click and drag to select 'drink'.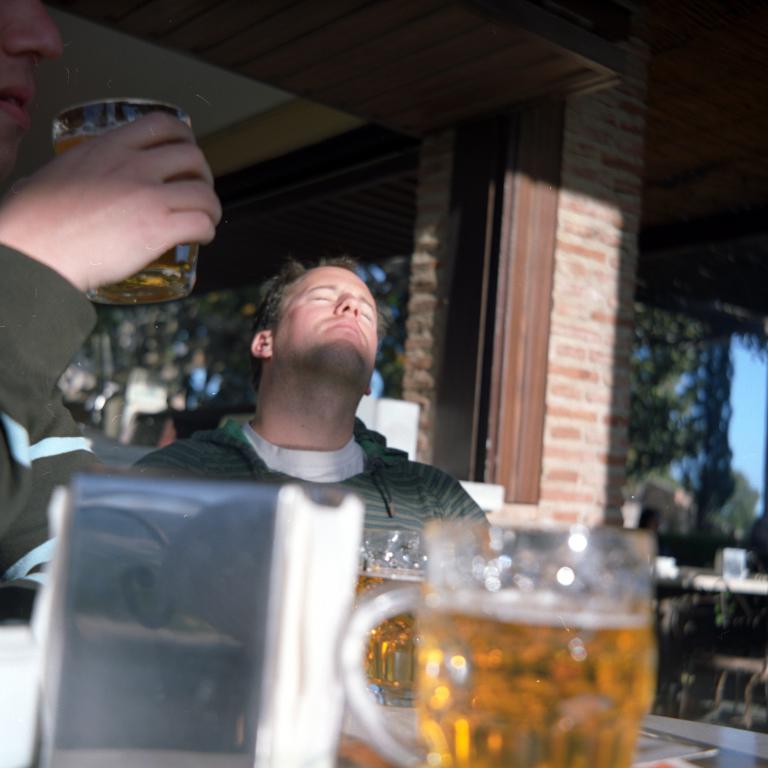
Selection: 362 576 419 689.
